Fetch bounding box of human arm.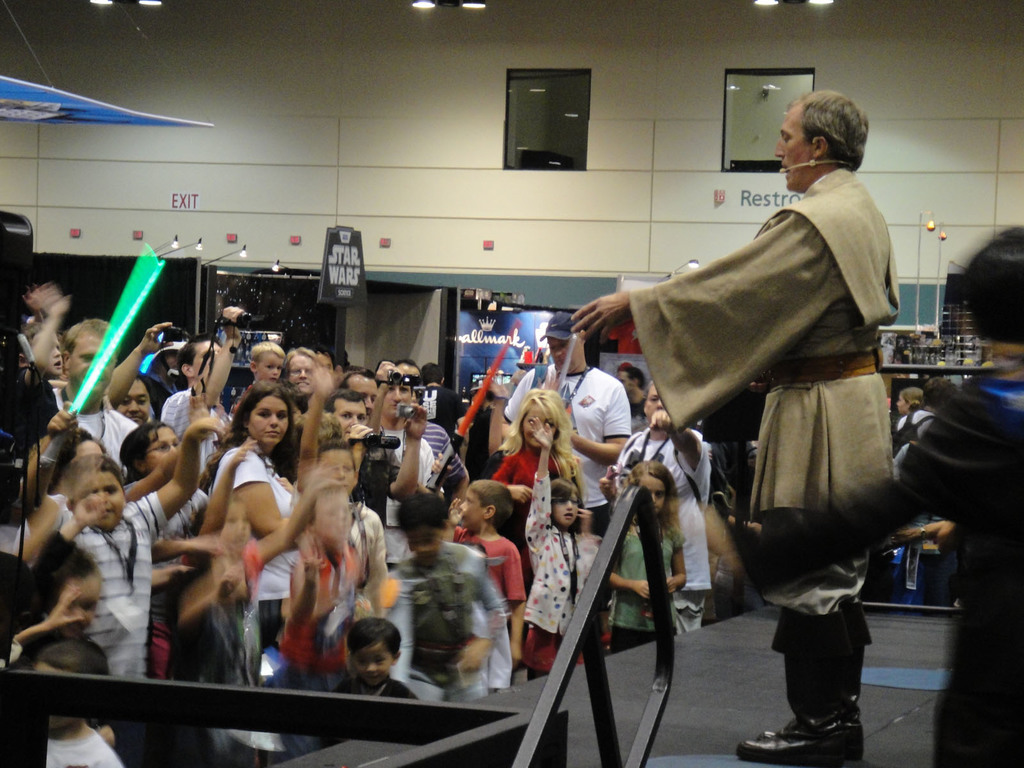
Bbox: x1=607, y1=555, x2=652, y2=598.
